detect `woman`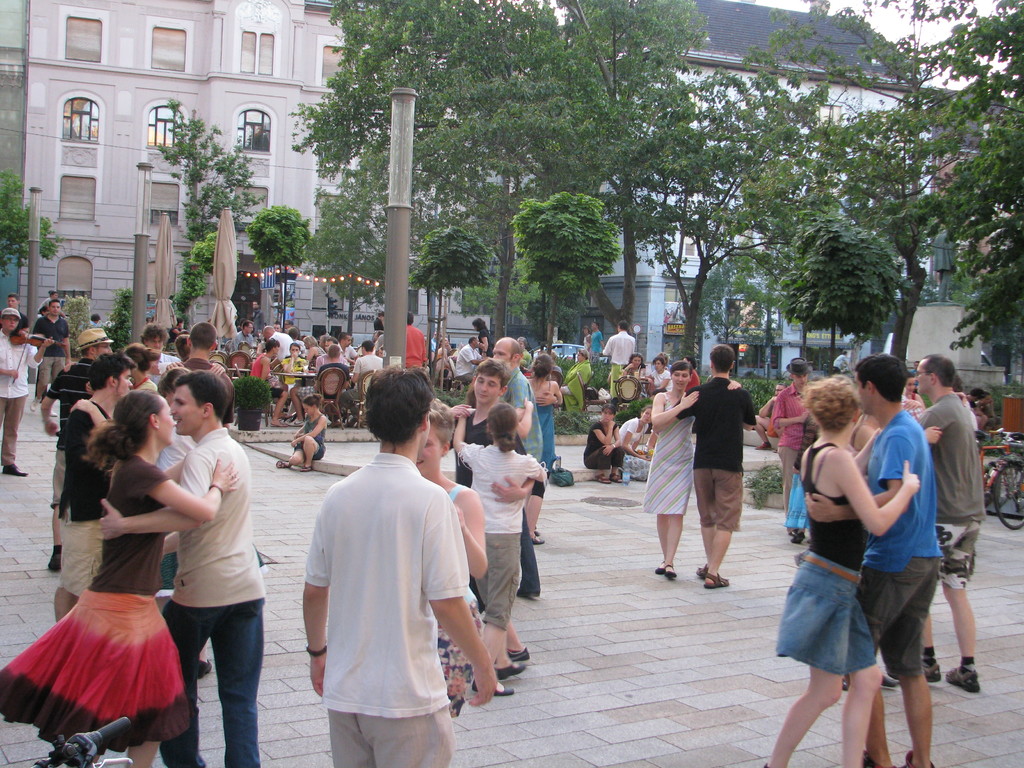
278:339:308:392
